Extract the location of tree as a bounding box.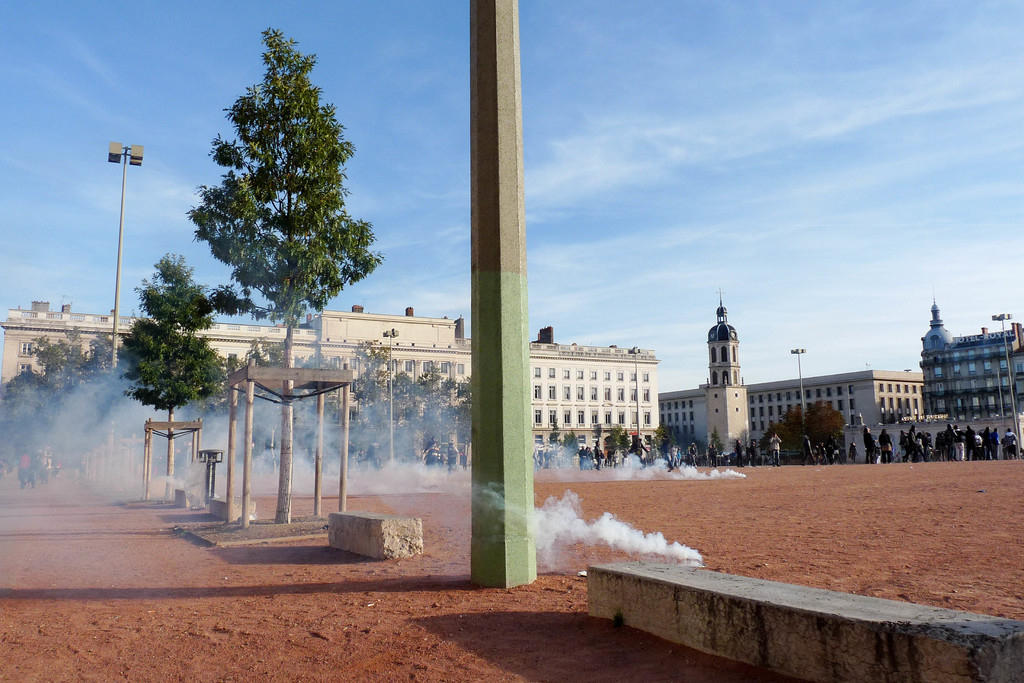
detection(617, 426, 631, 461).
